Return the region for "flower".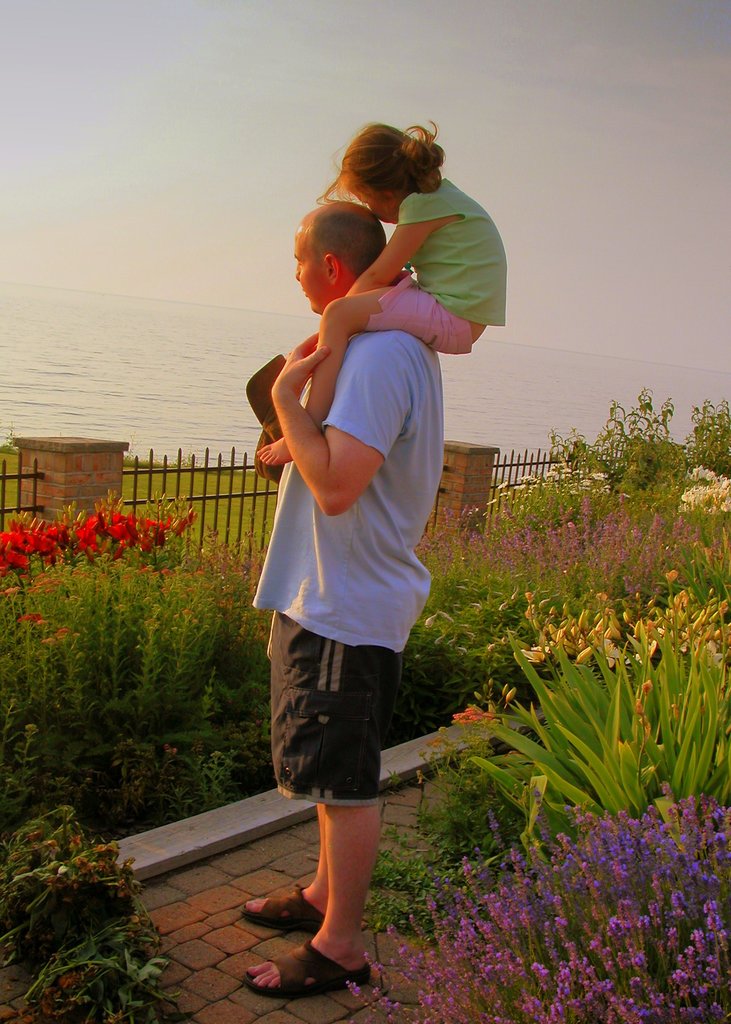
[left=424, top=734, right=444, bottom=749].
